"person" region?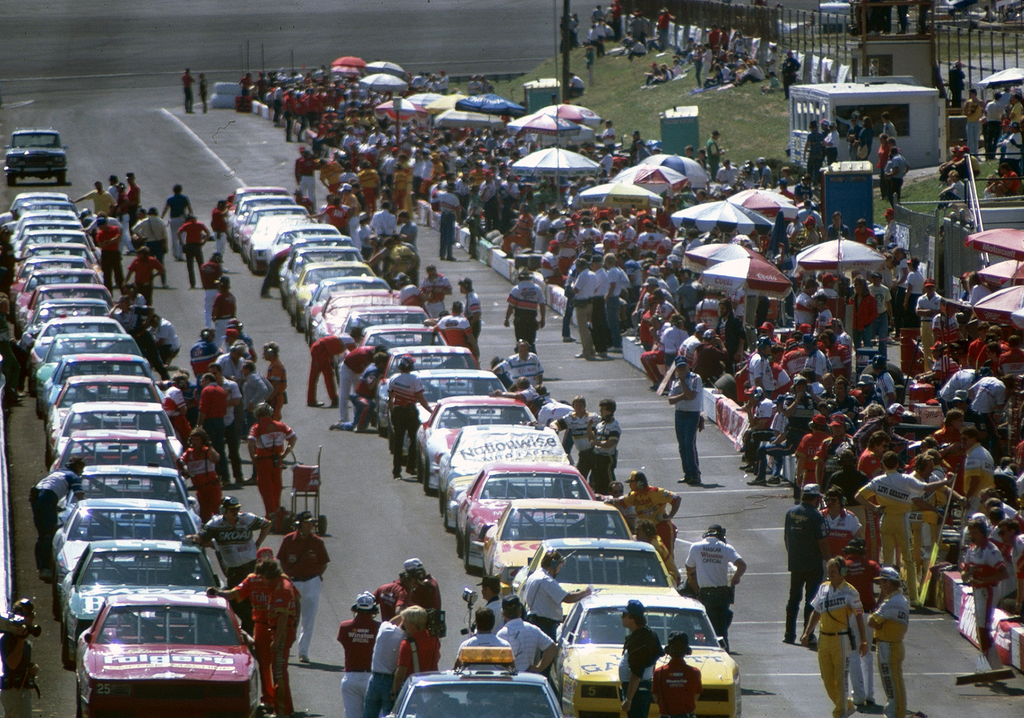
locate(961, 507, 1005, 671)
